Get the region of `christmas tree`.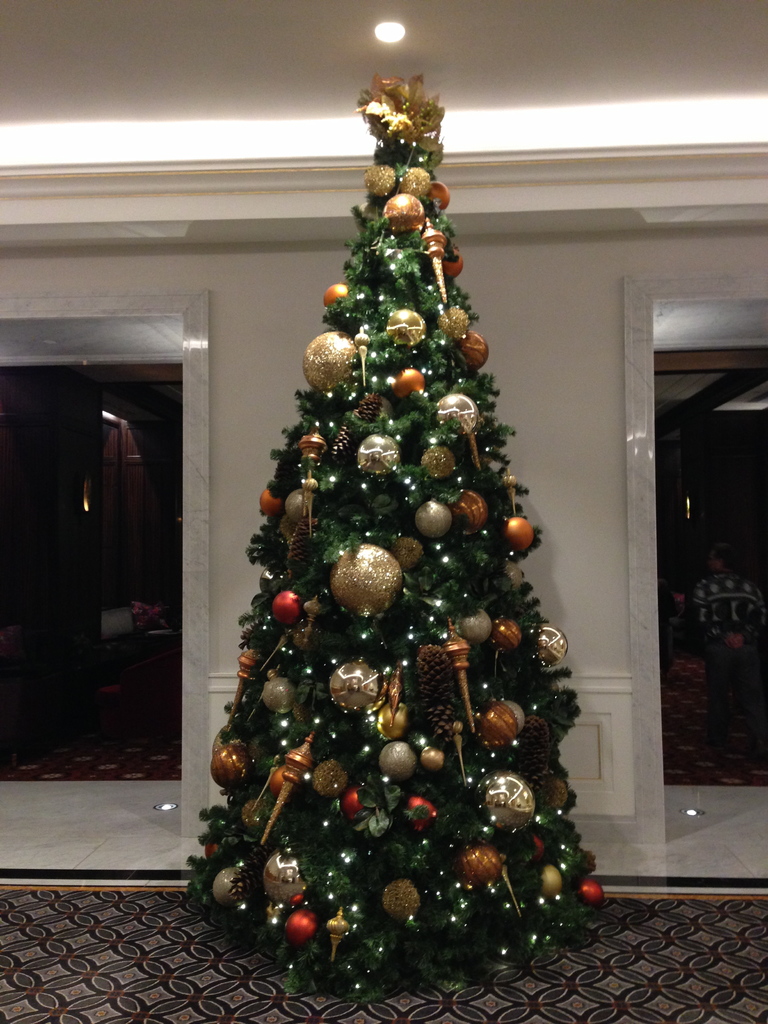
<bbox>186, 74, 602, 990</bbox>.
